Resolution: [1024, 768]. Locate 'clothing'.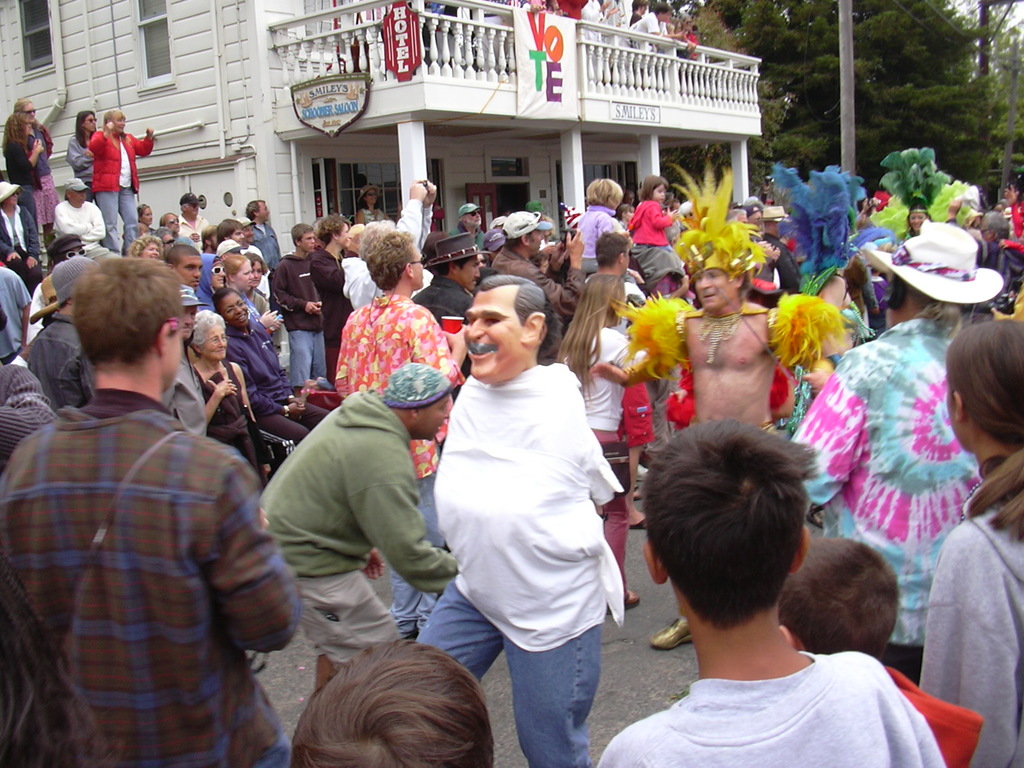
box=[227, 319, 328, 444].
